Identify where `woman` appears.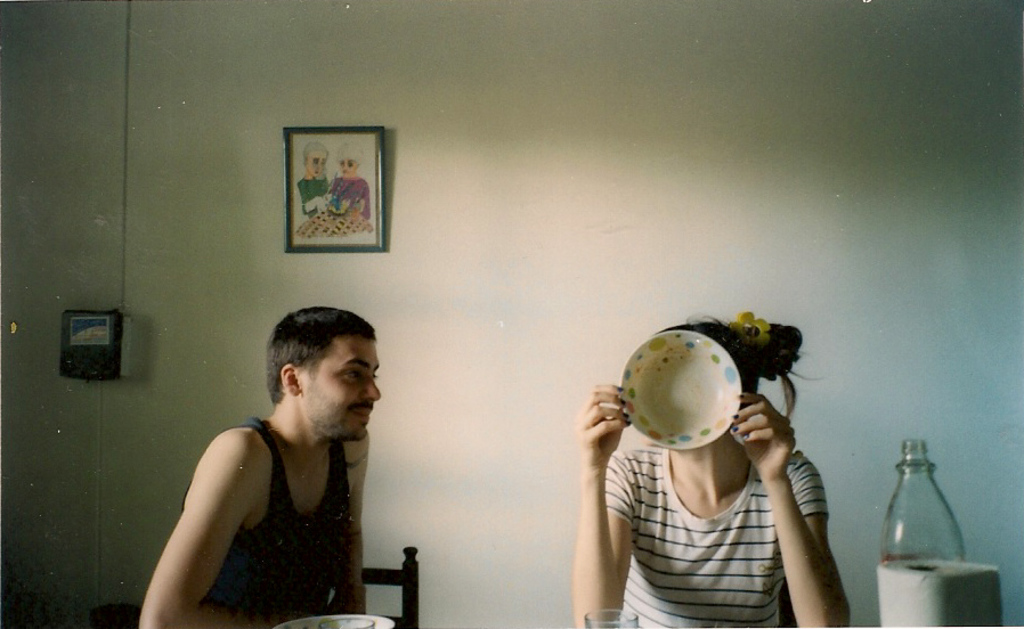
Appears at {"x1": 587, "y1": 273, "x2": 862, "y2": 610}.
